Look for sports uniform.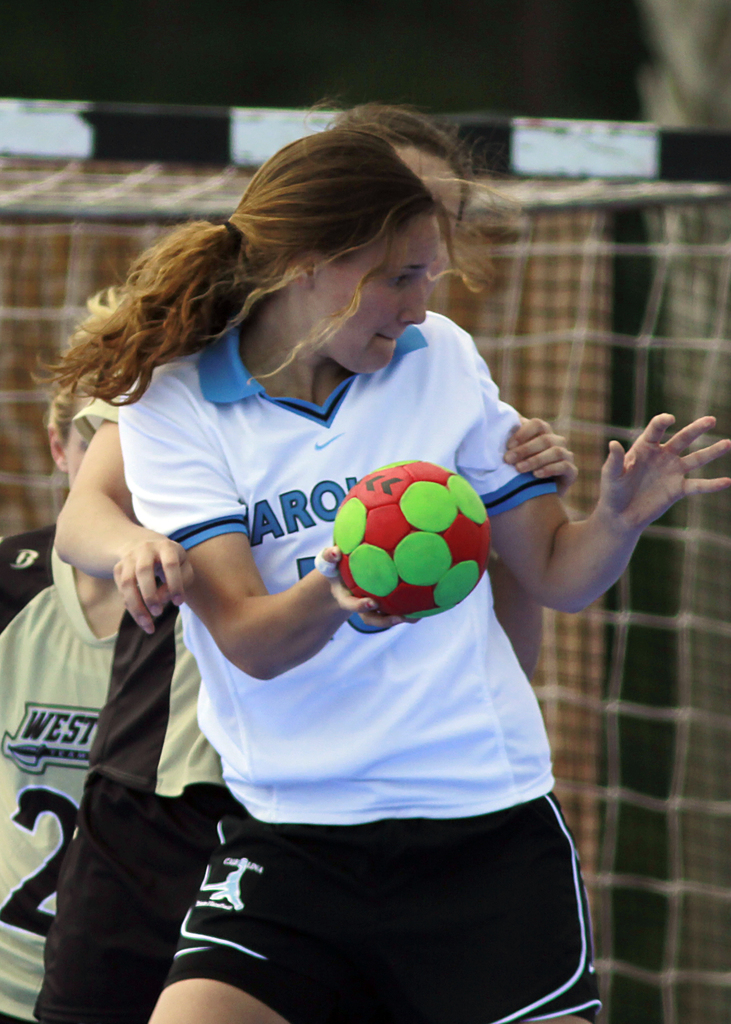
Found: box(128, 310, 619, 1023).
